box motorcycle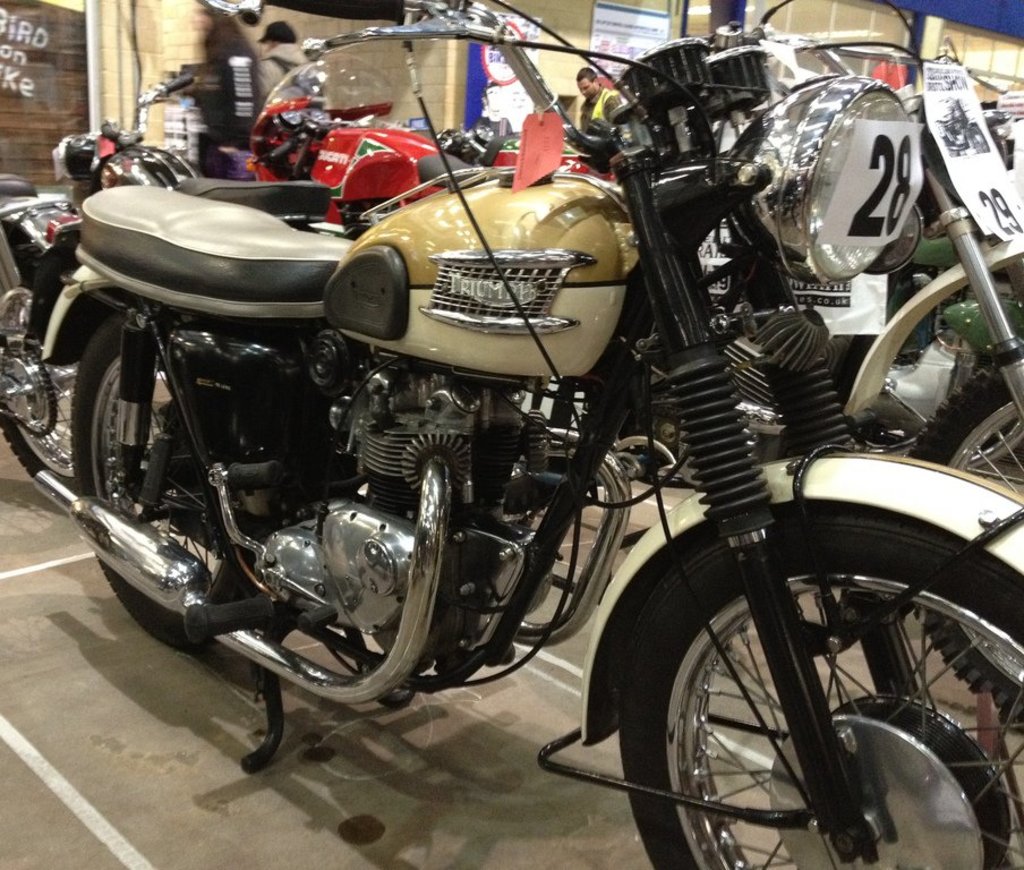
<box>49,66,348,229</box>
